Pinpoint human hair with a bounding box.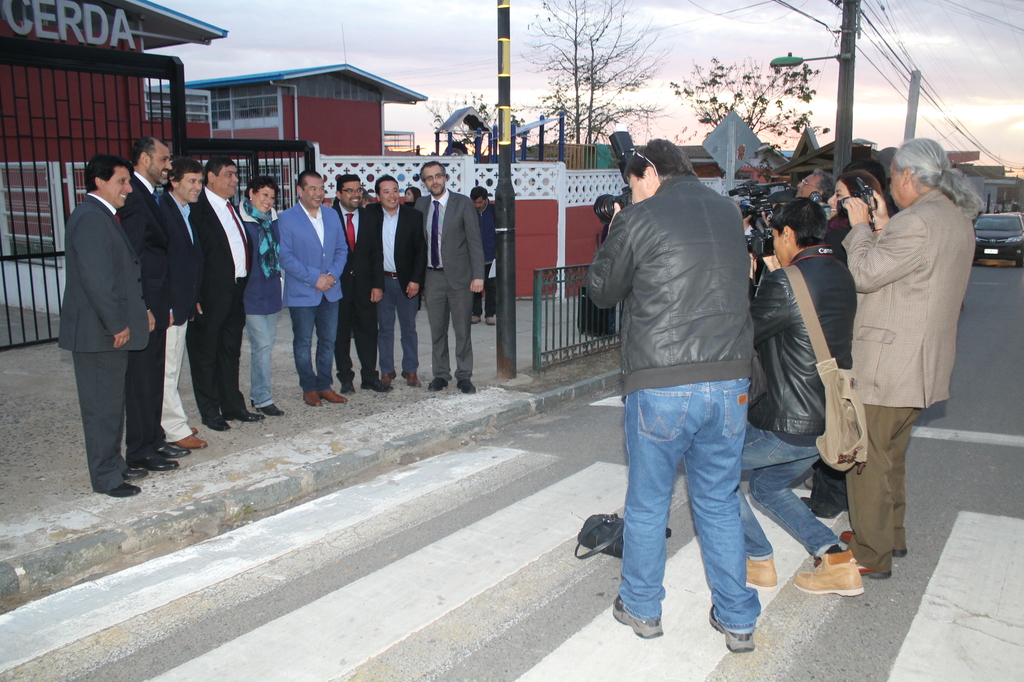
detection(838, 168, 887, 215).
